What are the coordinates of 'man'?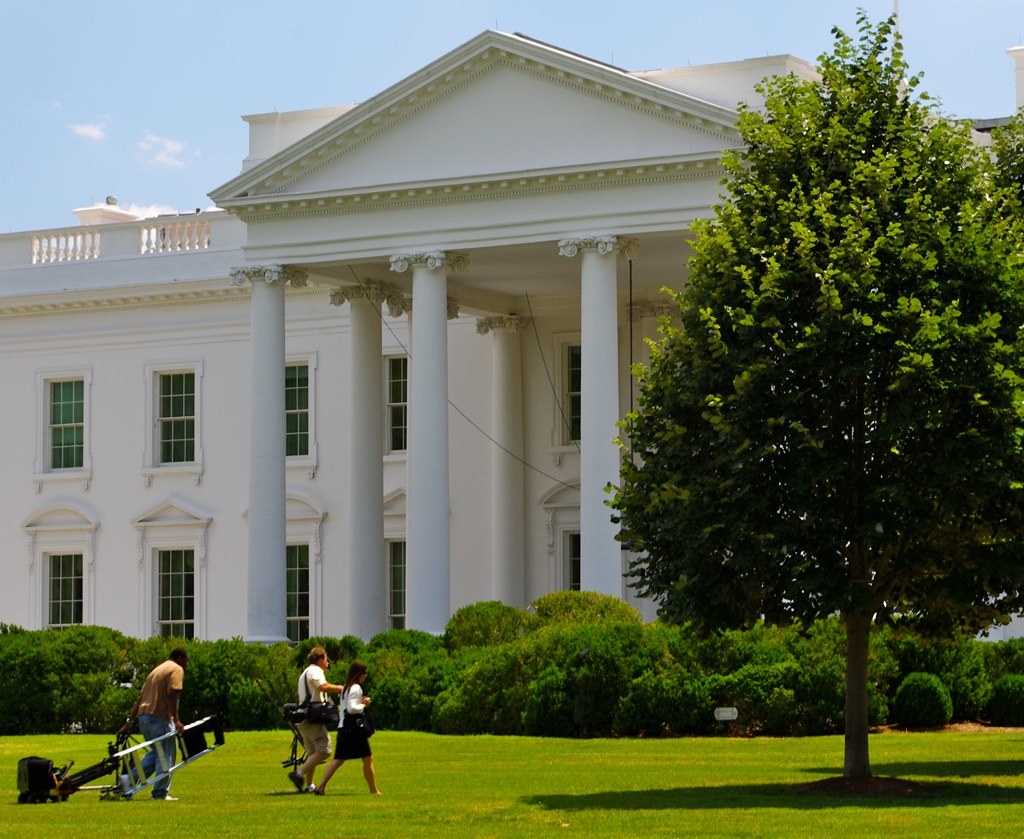
crop(287, 649, 345, 794).
